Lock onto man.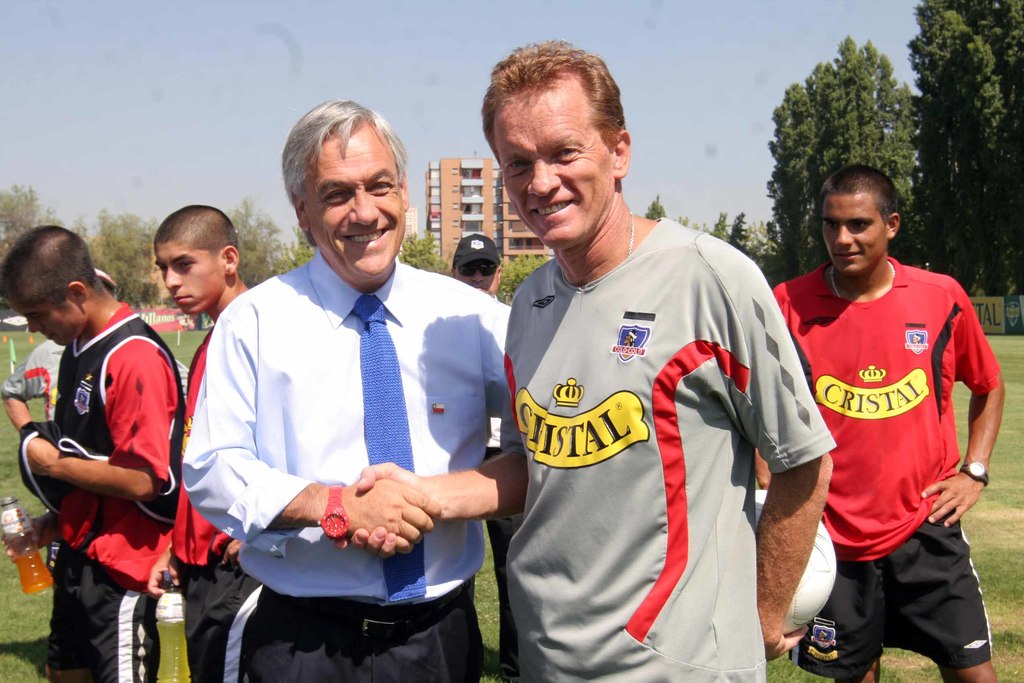
Locked: pyautogui.locateOnScreen(443, 229, 506, 661).
